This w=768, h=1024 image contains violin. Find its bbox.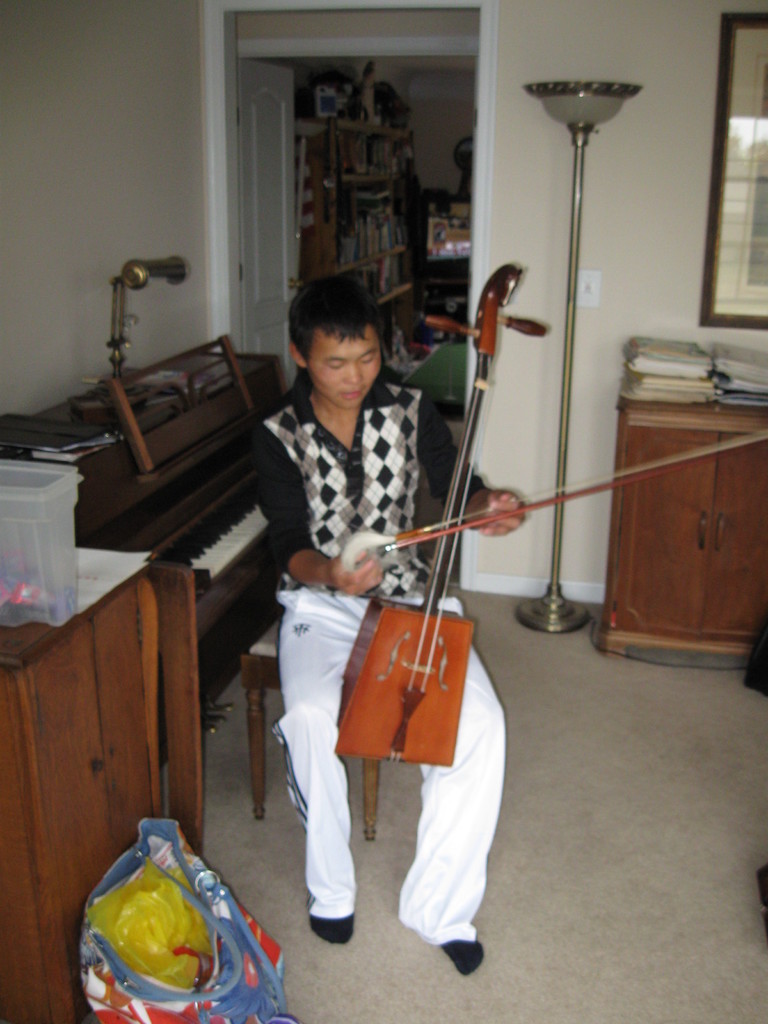
region(332, 260, 767, 769).
